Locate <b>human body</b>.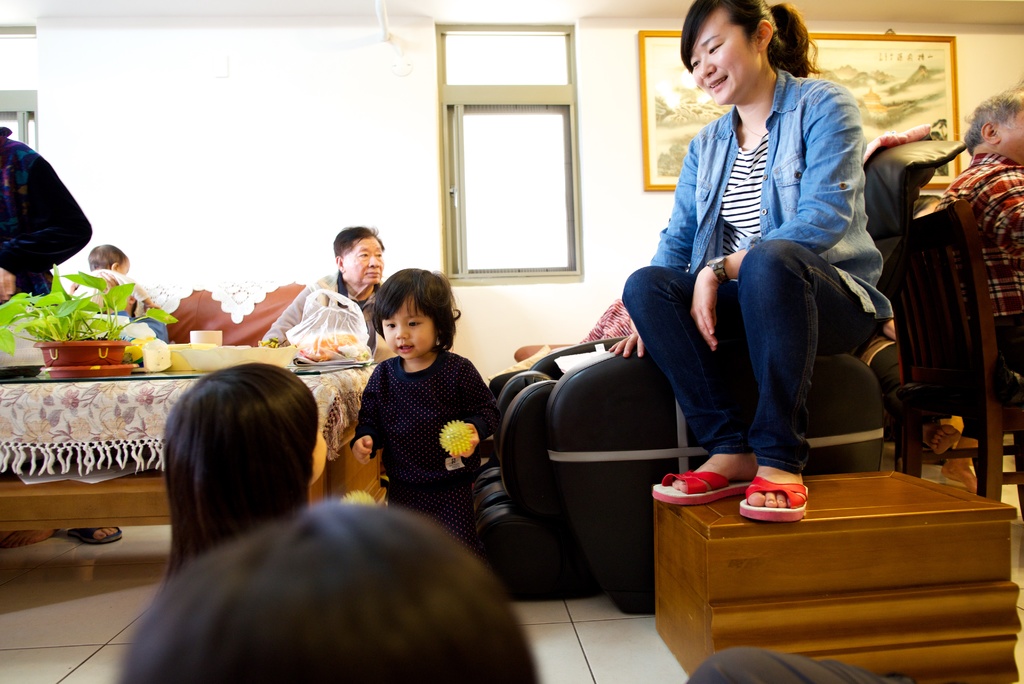
Bounding box: 0,127,58,545.
